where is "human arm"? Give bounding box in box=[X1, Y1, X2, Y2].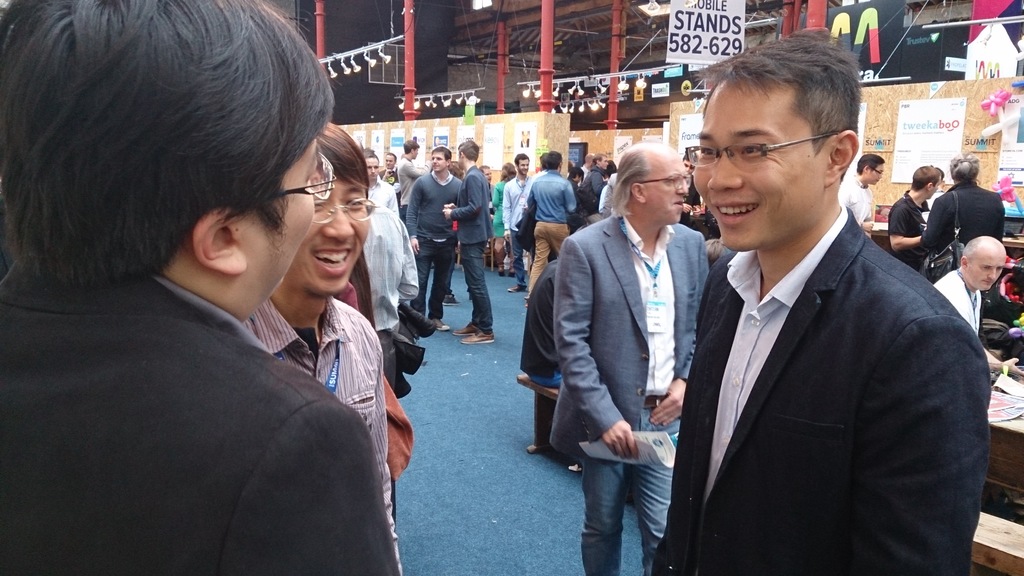
box=[499, 192, 509, 240].
